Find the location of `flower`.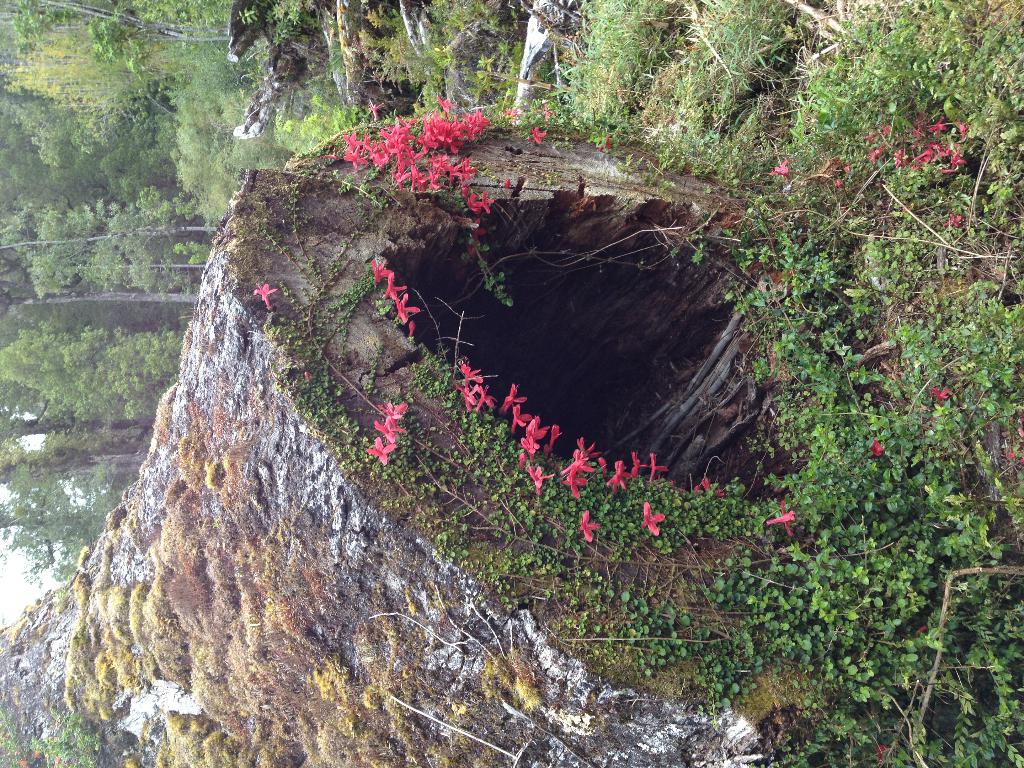
Location: box(394, 295, 420, 321).
